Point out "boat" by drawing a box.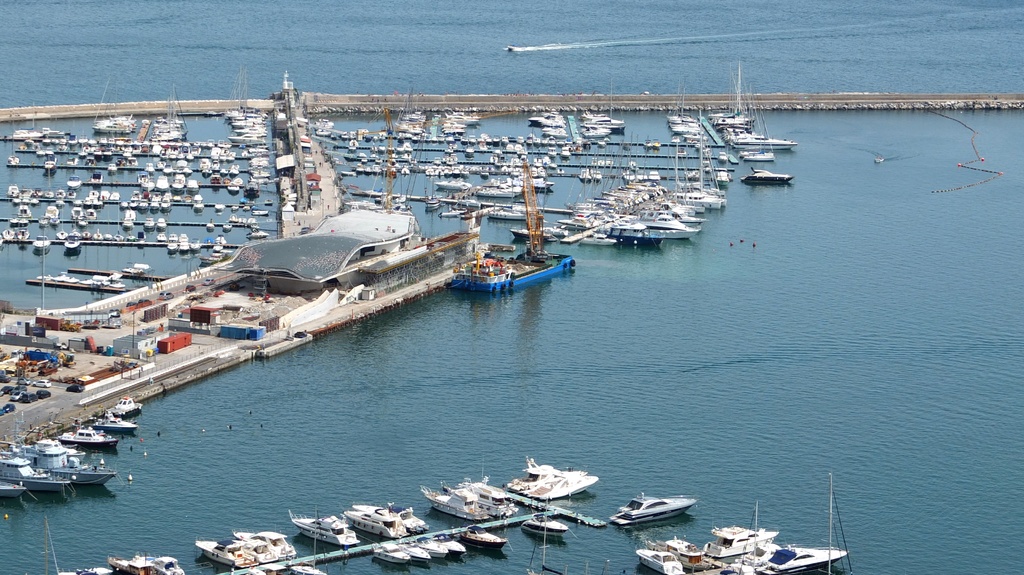
locate(231, 185, 236, 193).
